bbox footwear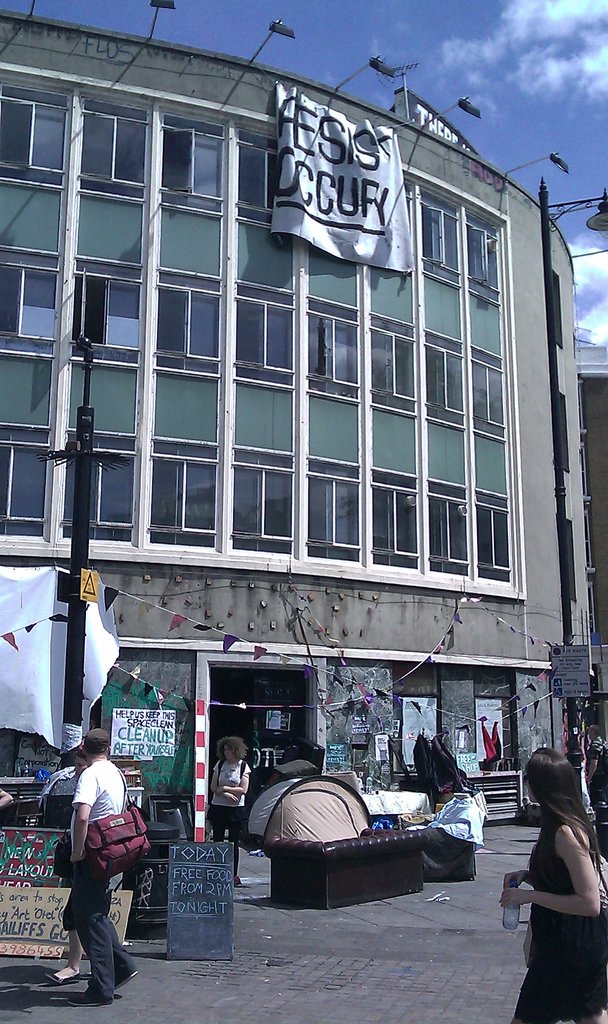
left=232, top=874, right=244, bottom=884
